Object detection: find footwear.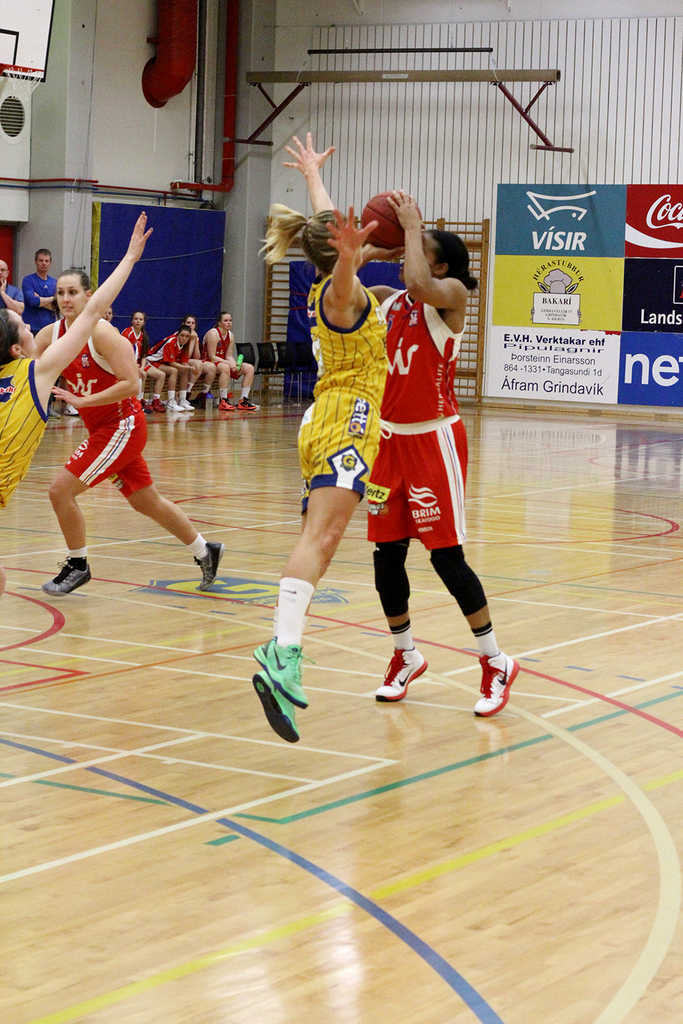
[left=186, top=536, right=224, bottom=588].
